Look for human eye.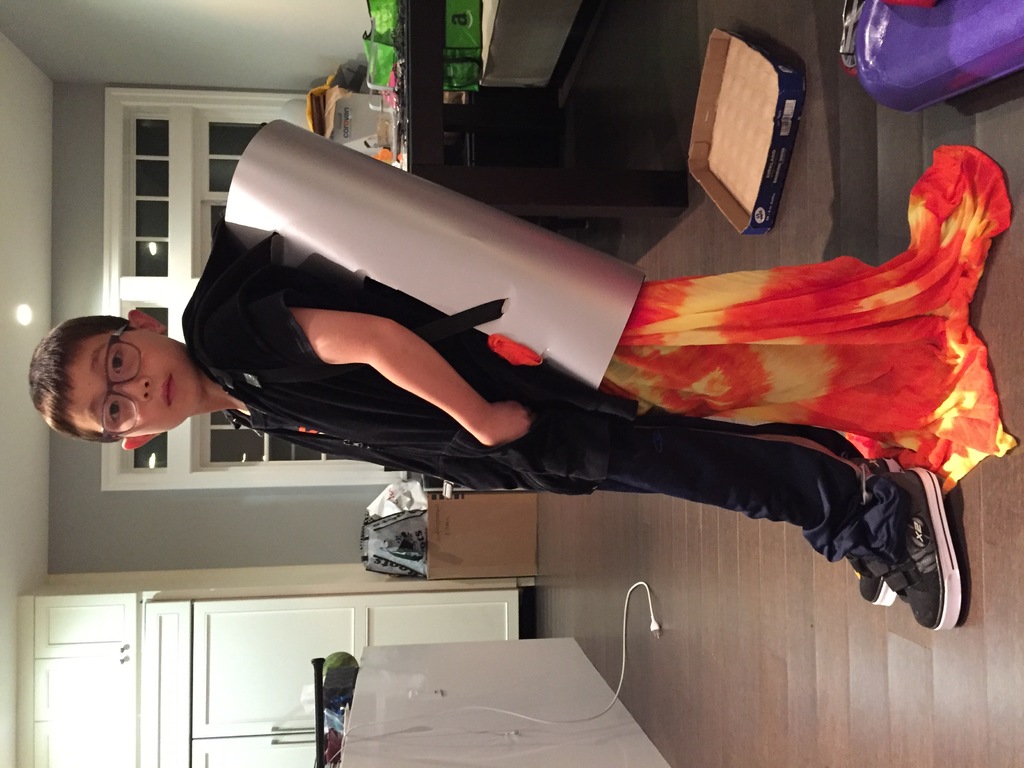
Found: 106,344,129,377.
